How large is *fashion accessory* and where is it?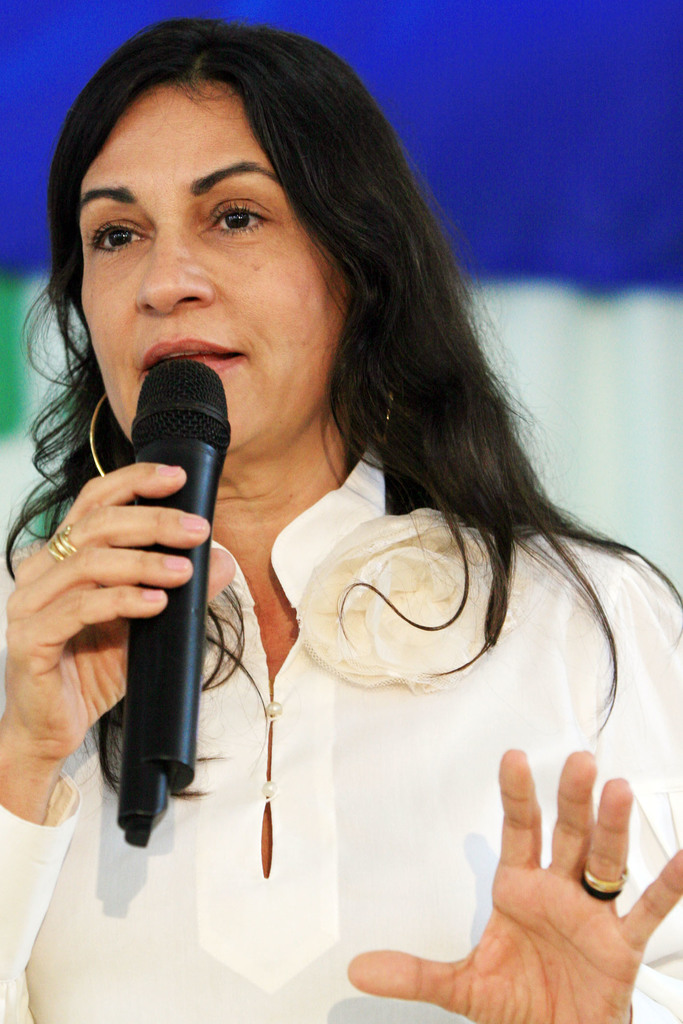
Bounding box: locate(579, 870, 629, 904).
